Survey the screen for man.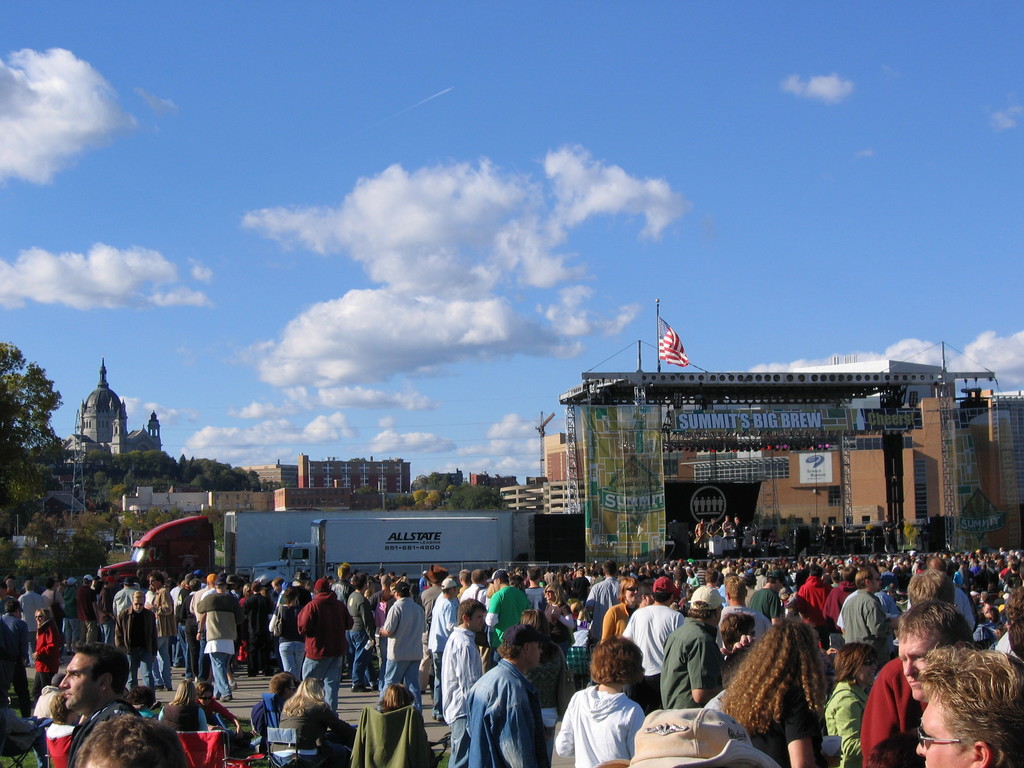
Survey found: l=860, t=569, r=953, b=767.
